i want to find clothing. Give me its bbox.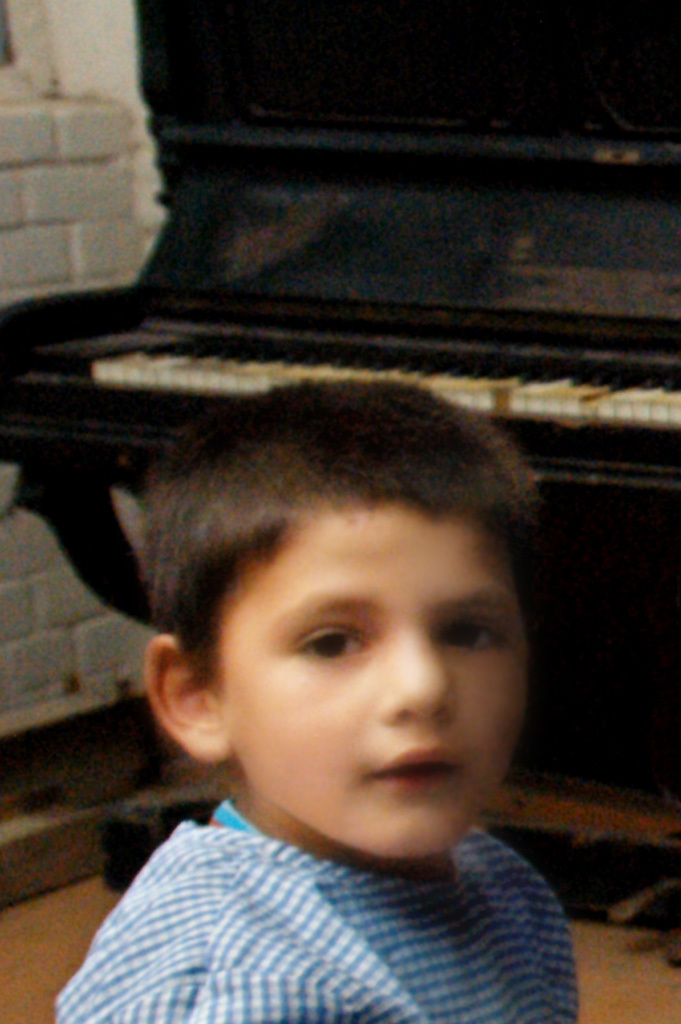
region(56, 790, 581, 1023).
